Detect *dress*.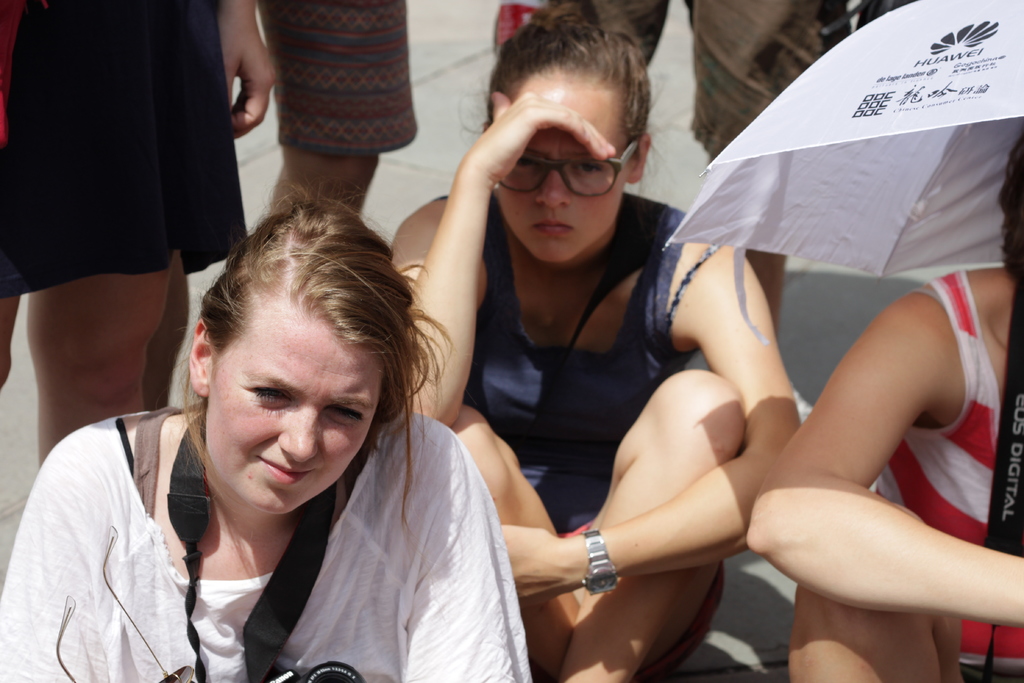
Detected at [433,188,726,682].
